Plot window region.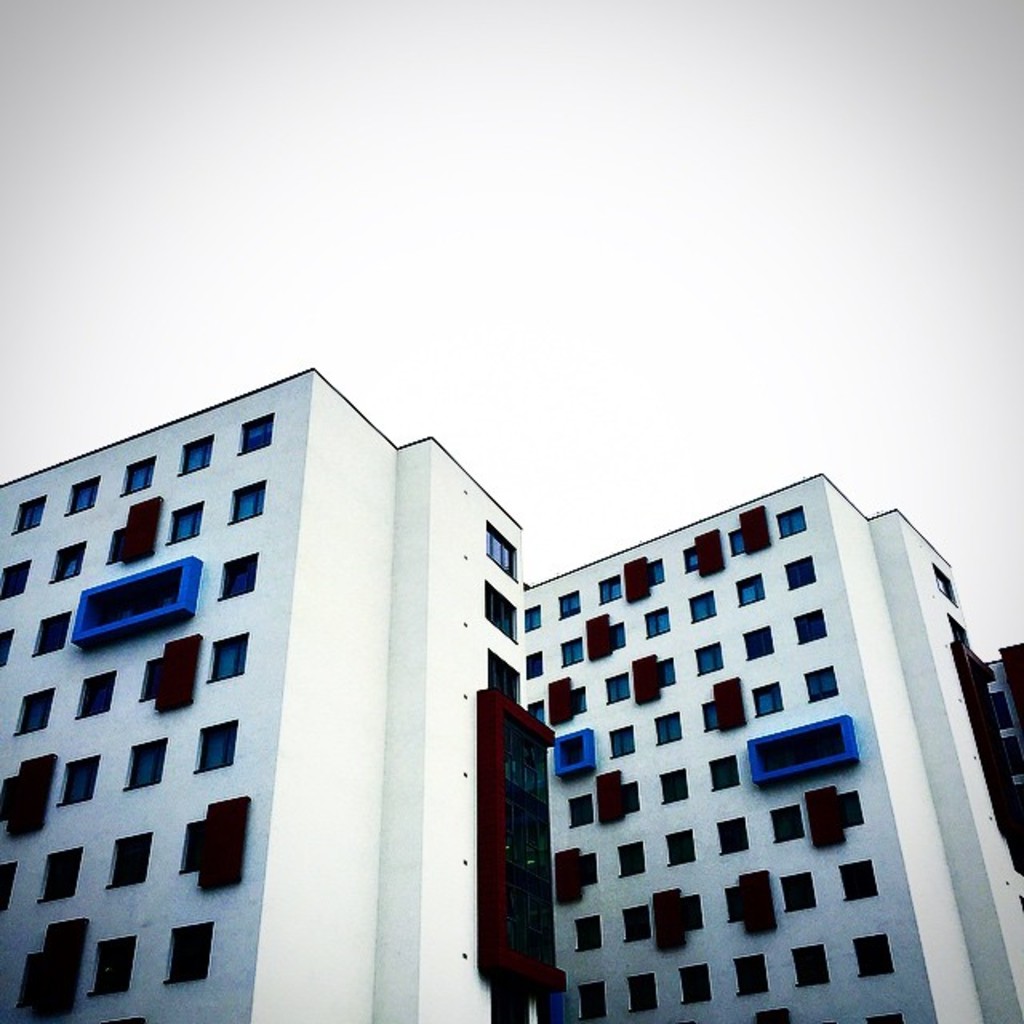
Plotted at box(59, 752, 101, 803).
